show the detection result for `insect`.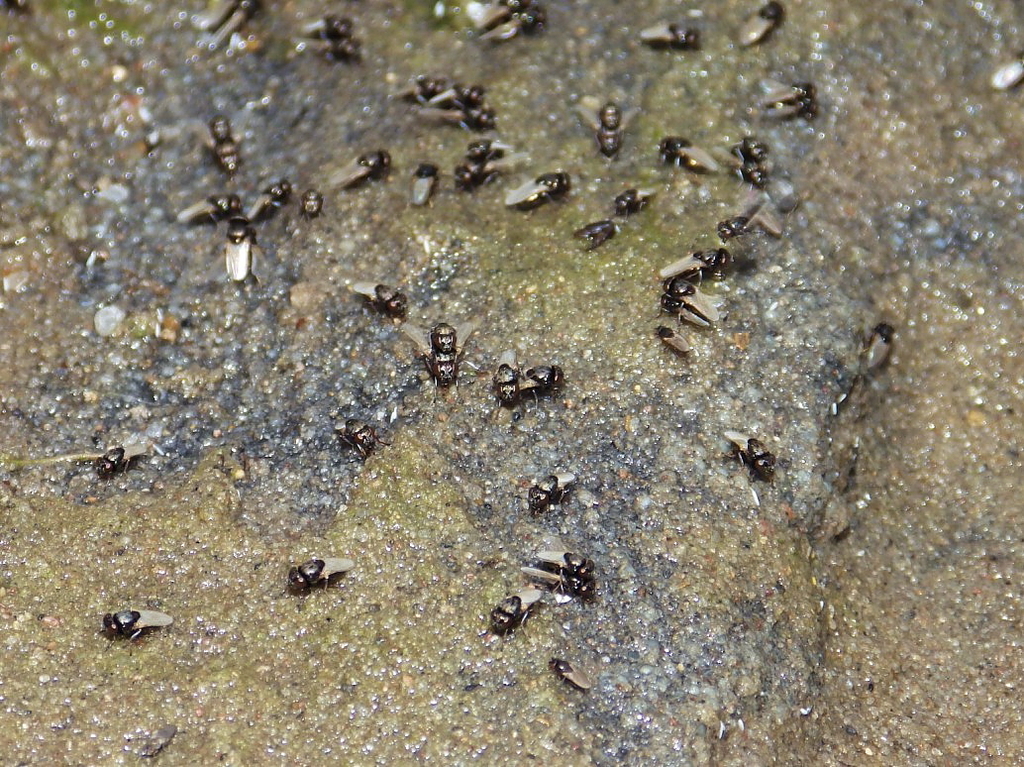
[x1=583, y1=103, x2=629, y2=160].
